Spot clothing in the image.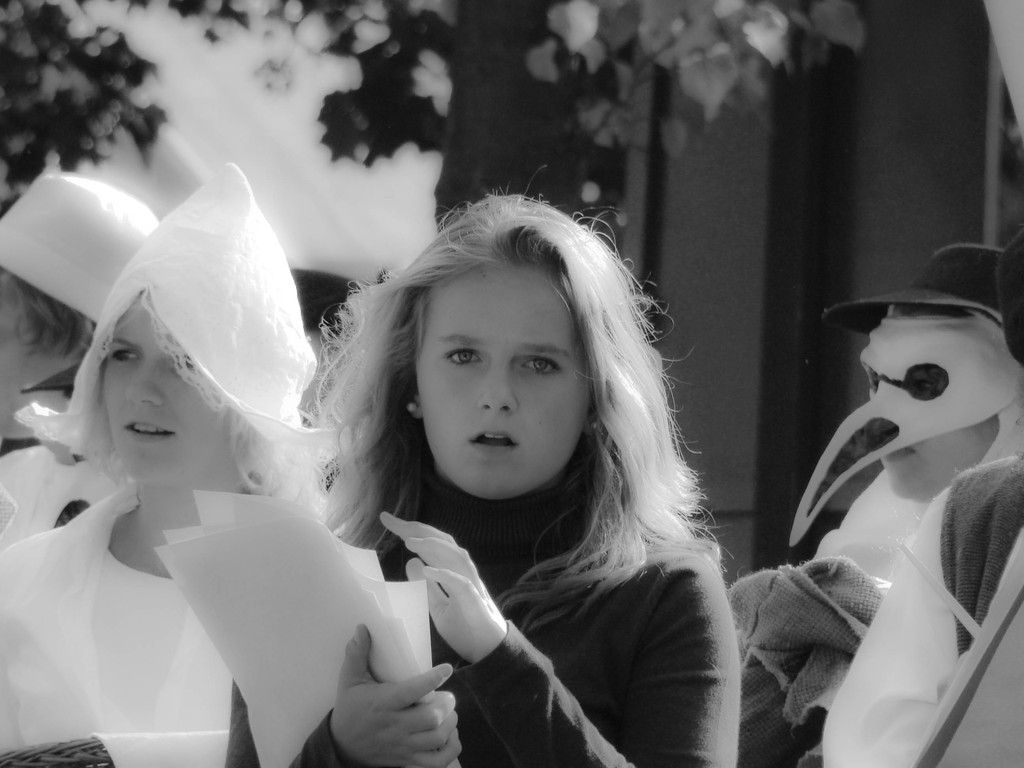
clothing found at x1=0 y1=481 x2=231 y2=759.
